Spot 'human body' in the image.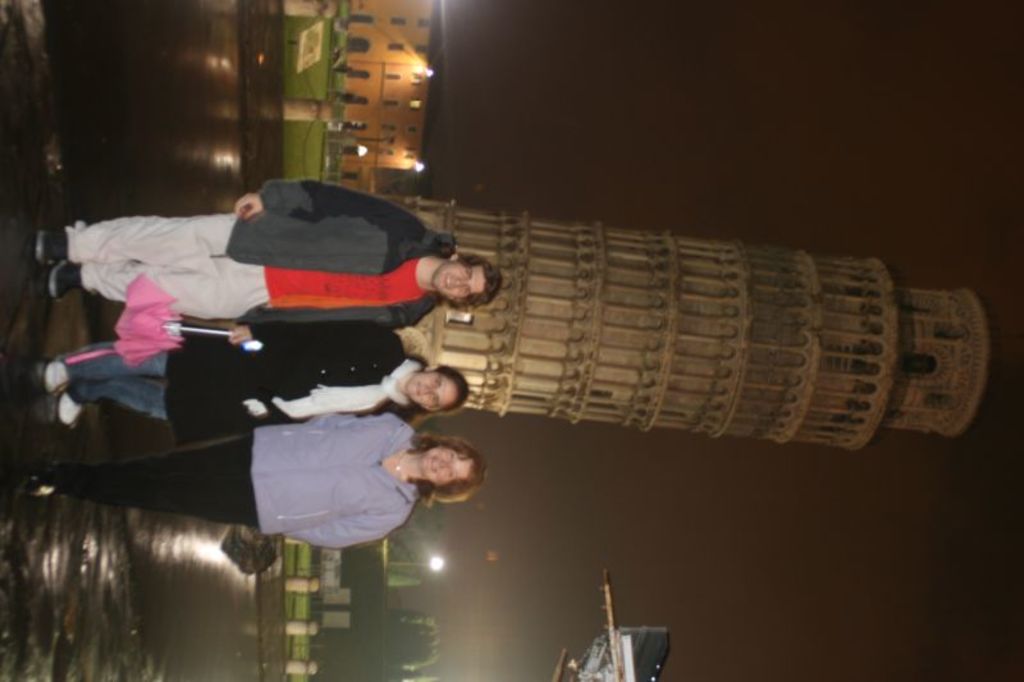
'human body' found at <box>31,411,488,548</box>.
